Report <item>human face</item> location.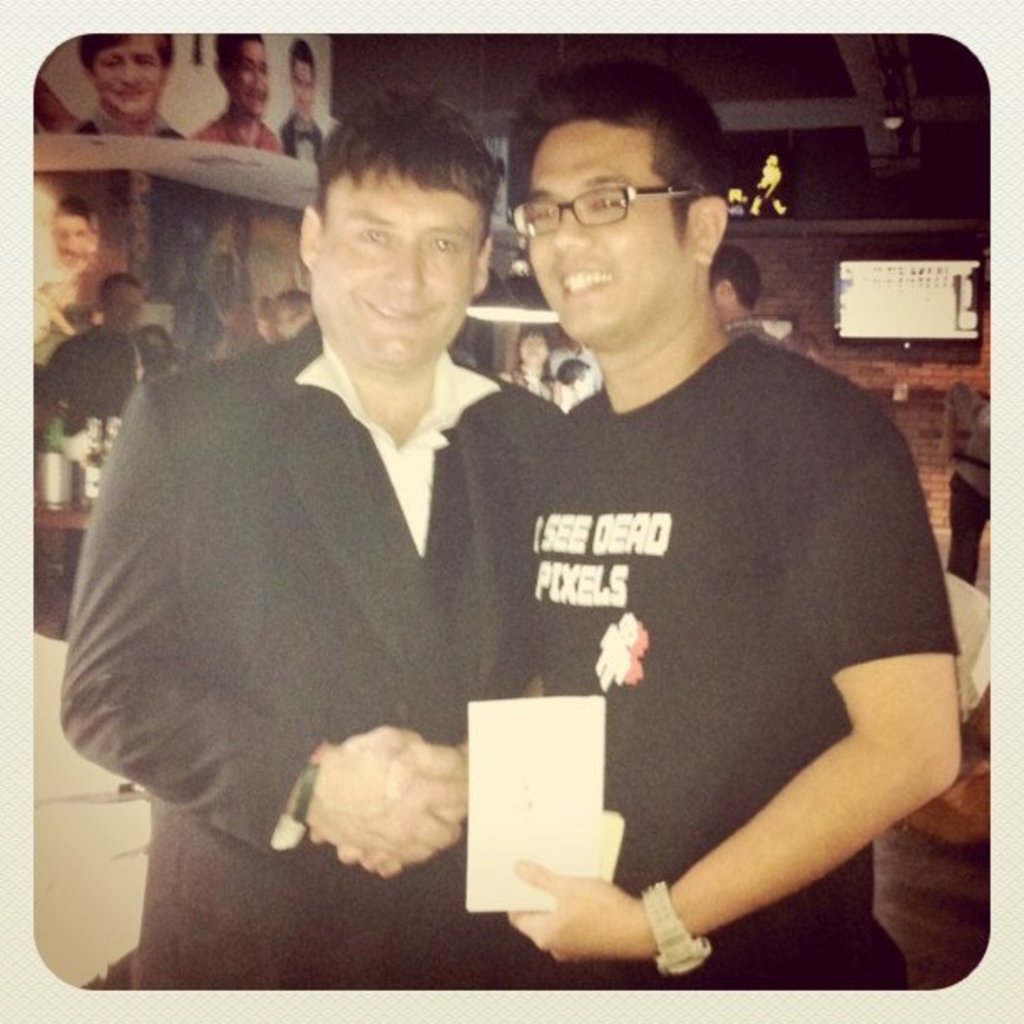
Report: locate(525, 125, 671, 345).
